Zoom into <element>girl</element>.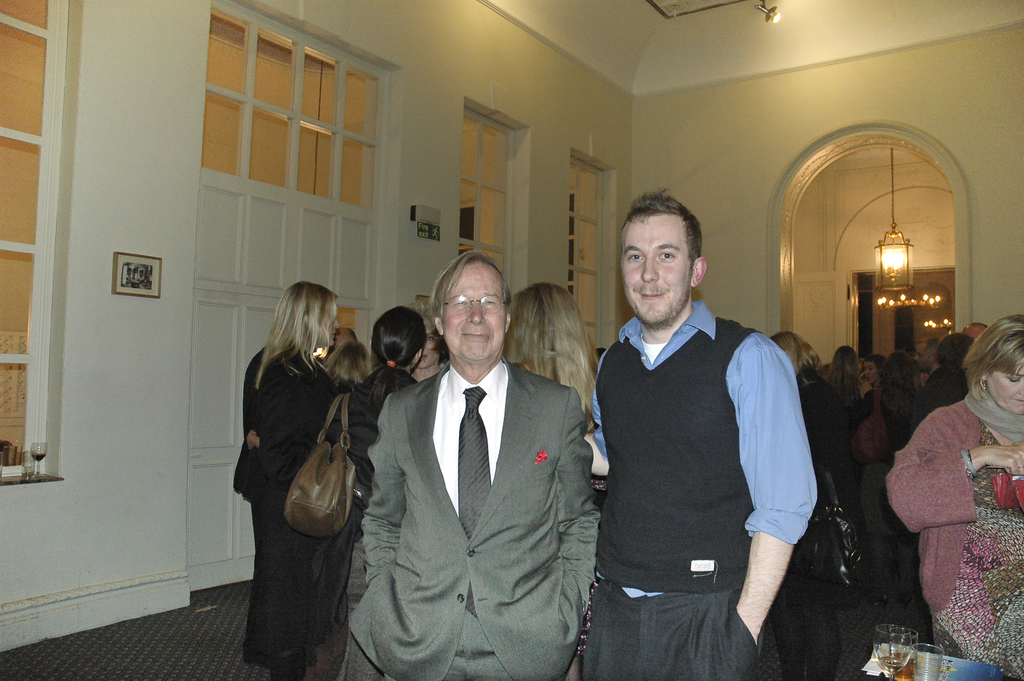
Zoom target: detection(327, 303, 417, 519).
